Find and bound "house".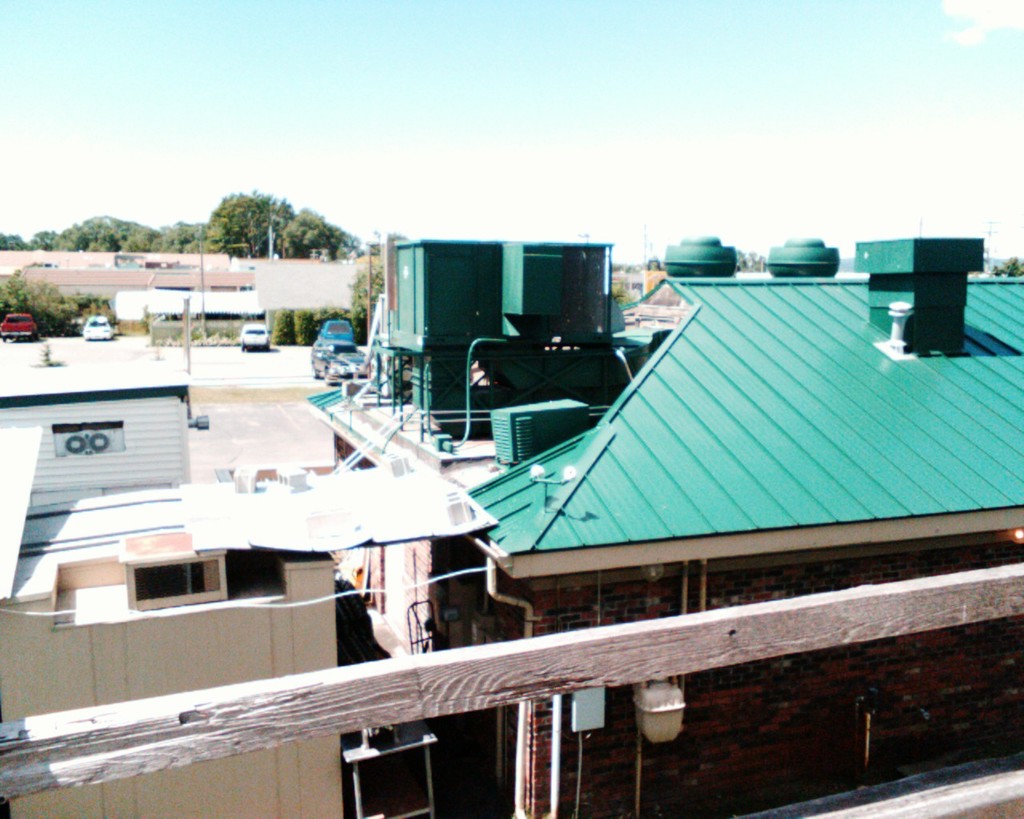
Bound: x1=3, y1=380, x2=500, y2=665.
